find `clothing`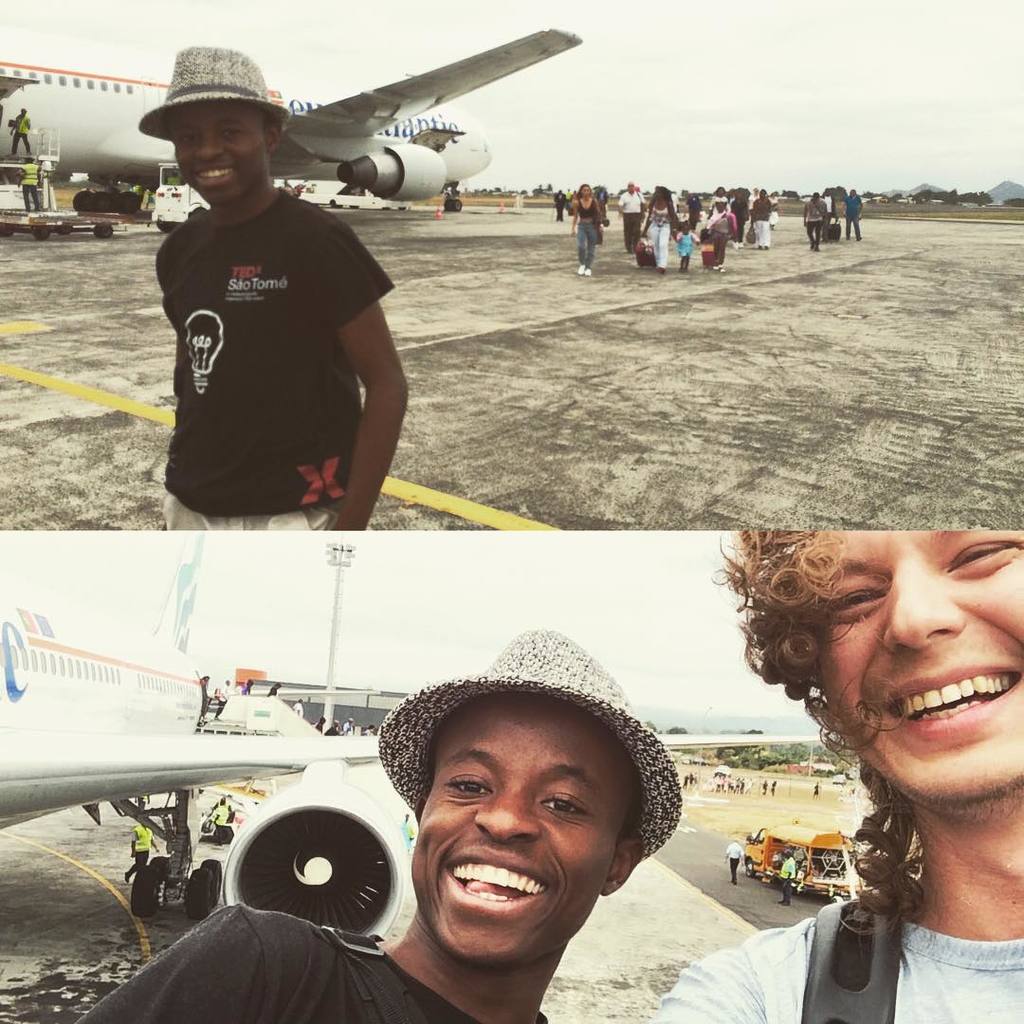
645:193:671:273
